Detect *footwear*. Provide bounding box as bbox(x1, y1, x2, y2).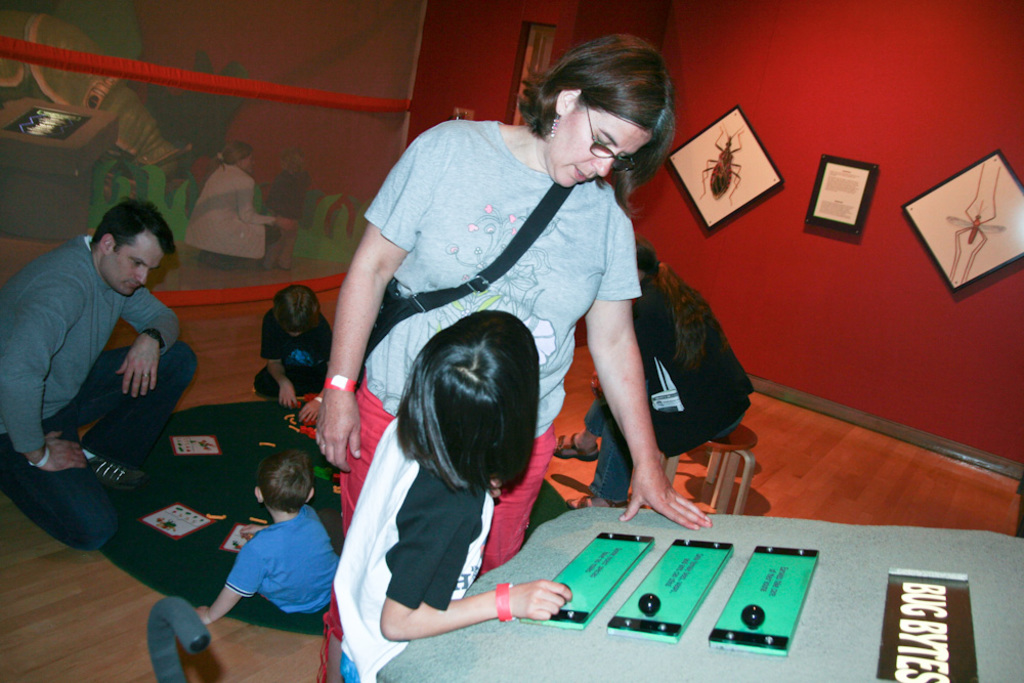
bbox(550, 431, 602, 462).
